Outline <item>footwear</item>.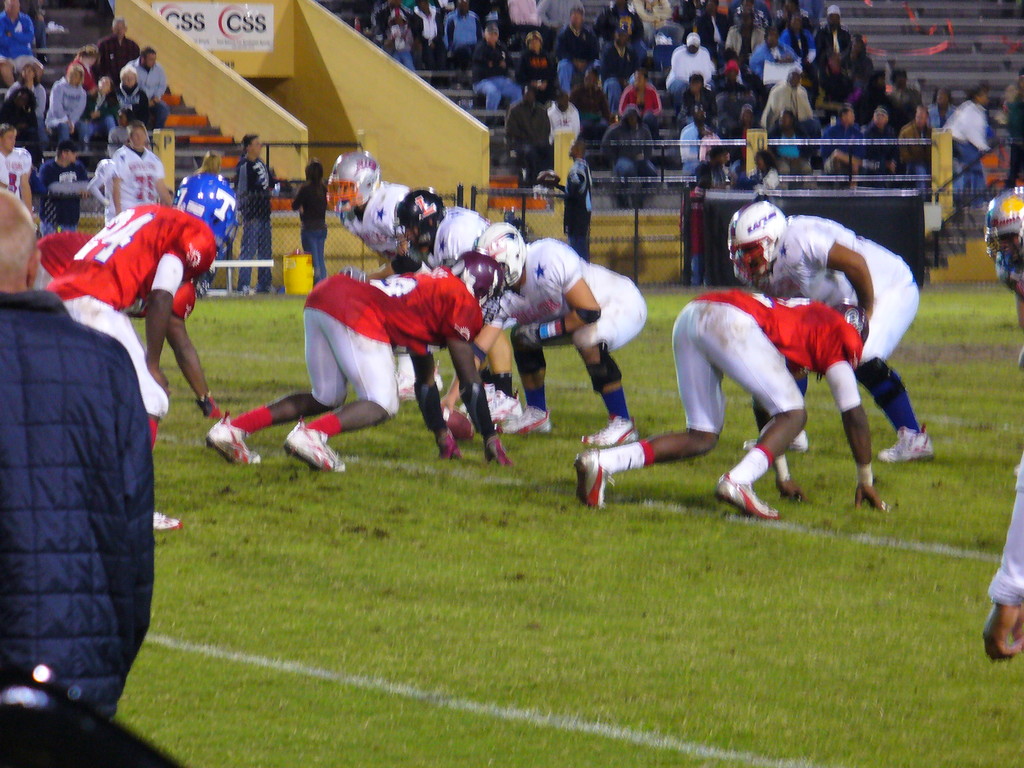
Outline: 152/512/184/534.
